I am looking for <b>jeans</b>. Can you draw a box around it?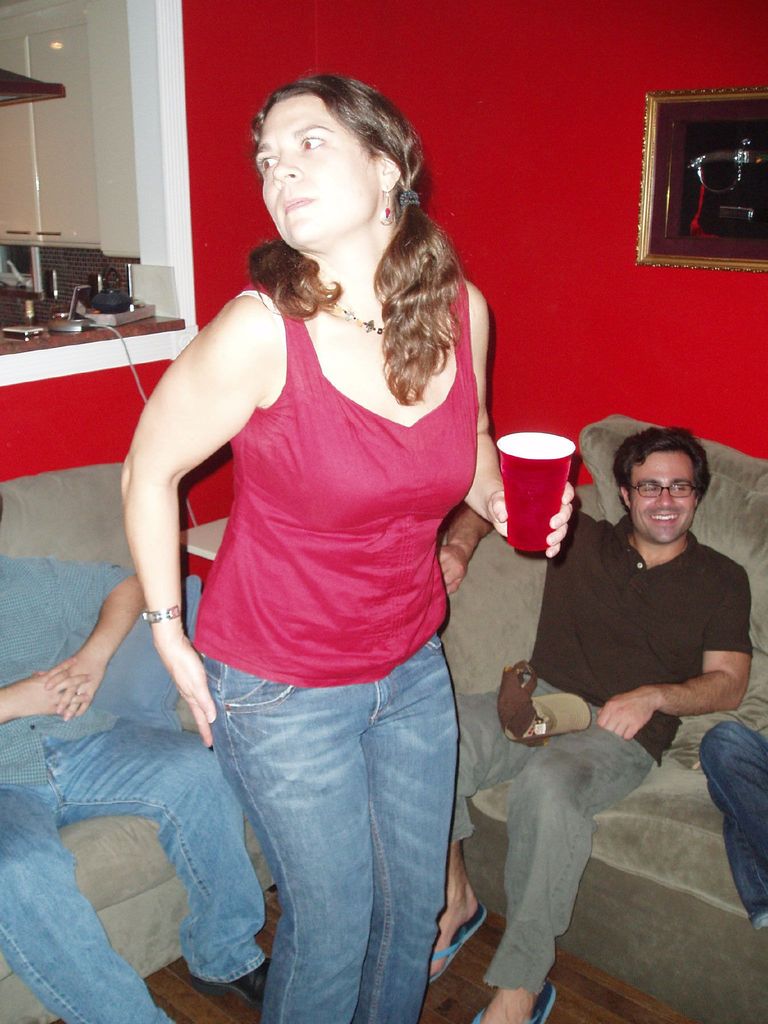
Sure, the bounding box is bbox=[0, 713, 269, 1018].
